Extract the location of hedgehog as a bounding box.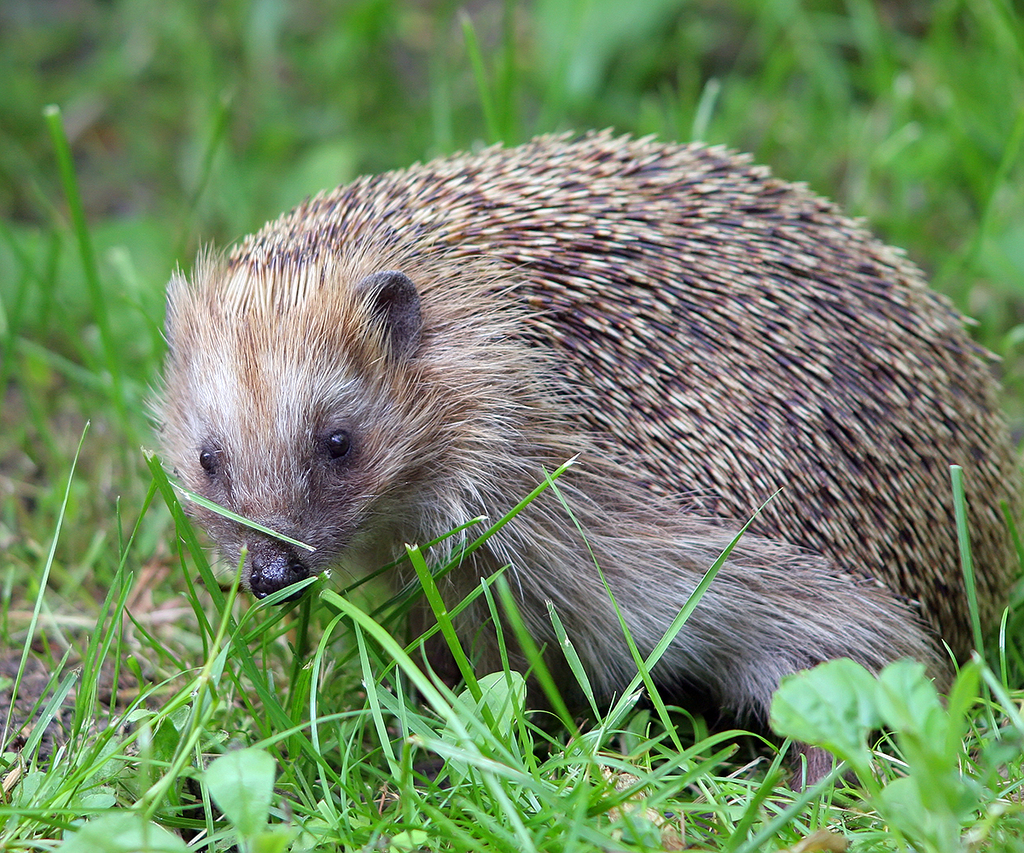
140/121/1023/834.
